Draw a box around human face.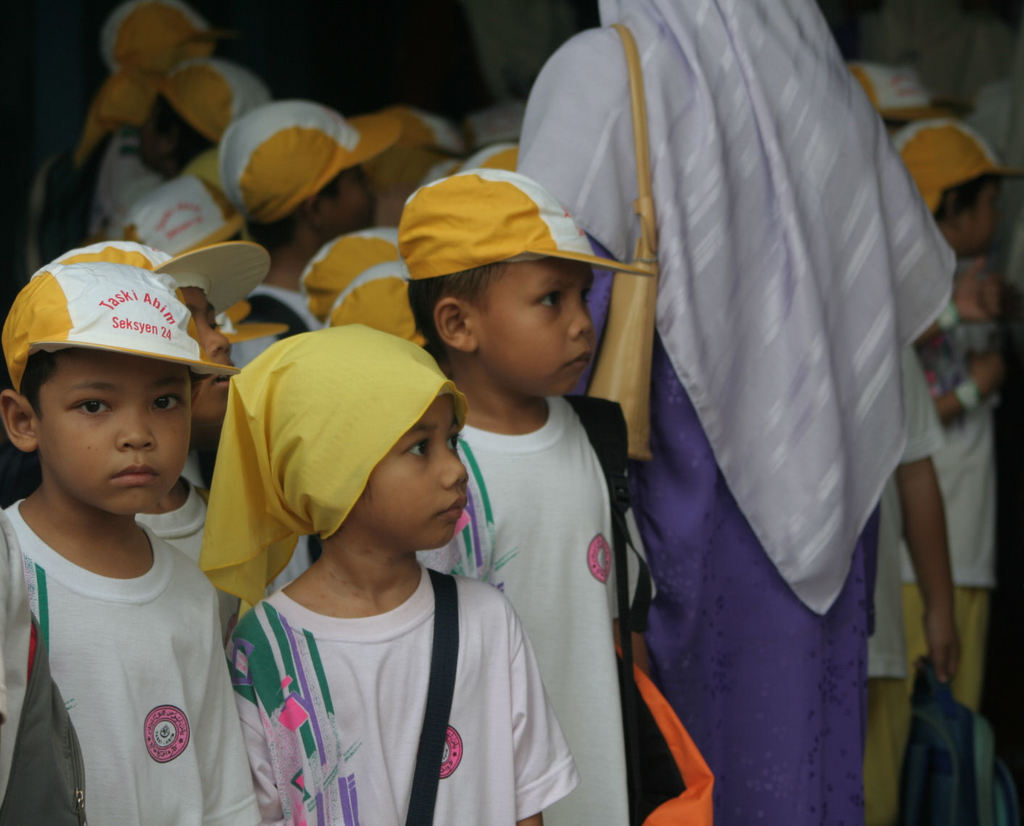
{"left": 38, "top": 353, "right": 196, "bottom": 516}.
